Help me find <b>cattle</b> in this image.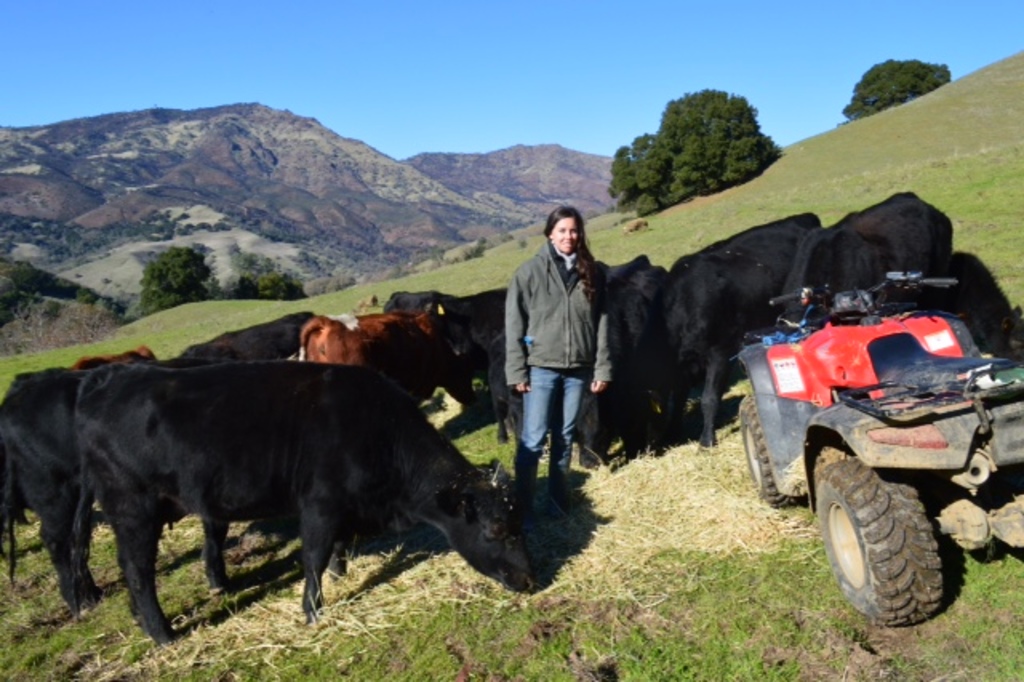
Found it: {"left": 418, "top": 288, "right": 509, "bottom": 445}.
